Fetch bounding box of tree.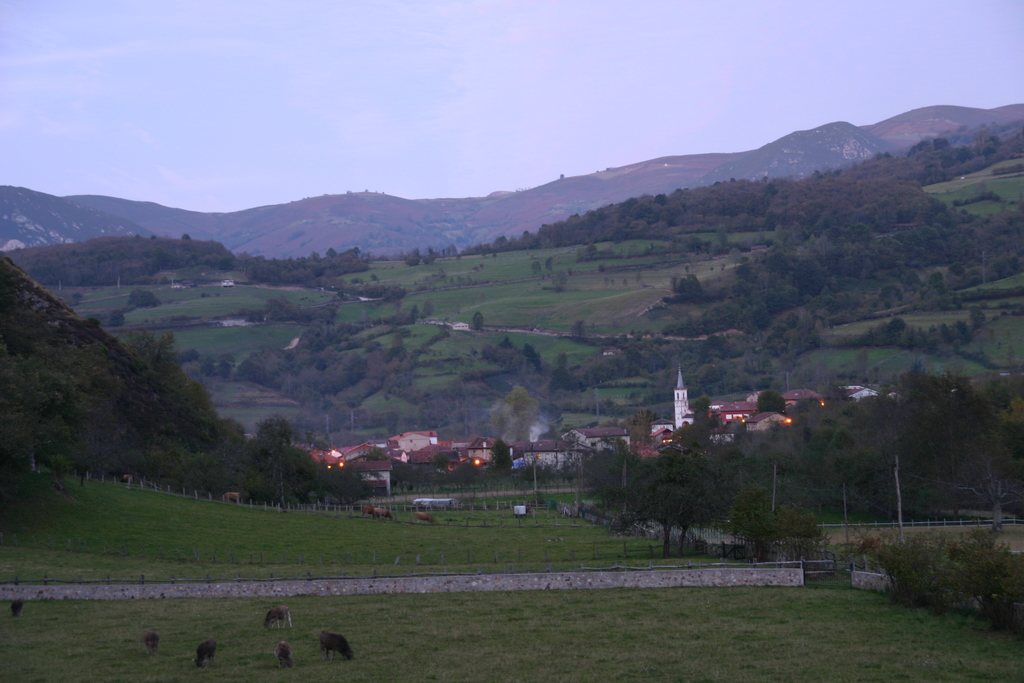
Bbox: 724:485:831:565.
